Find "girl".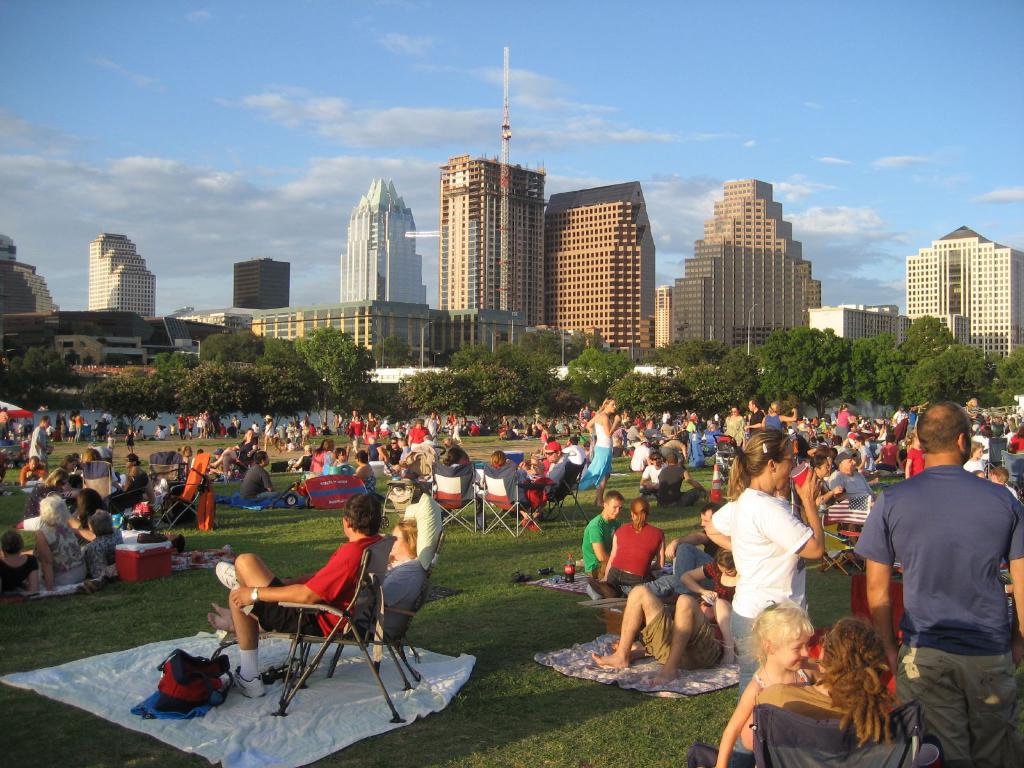
<box>177,445,193,472</box>.
